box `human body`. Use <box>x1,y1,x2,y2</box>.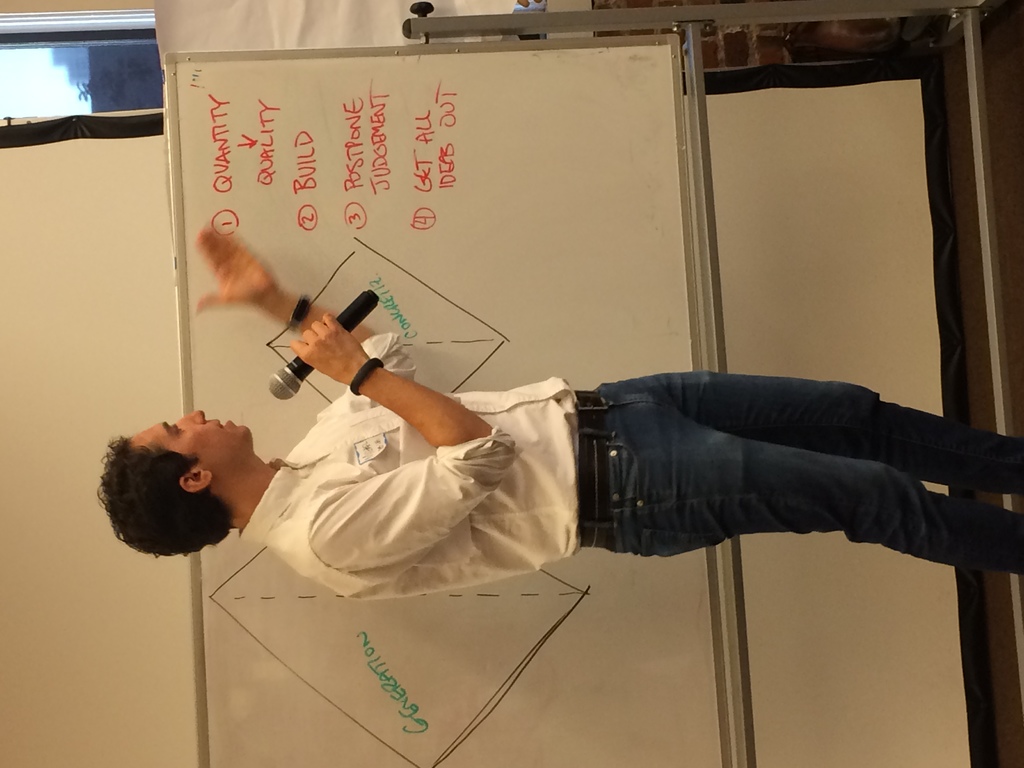
<box>109,225,1023,591</box>.
